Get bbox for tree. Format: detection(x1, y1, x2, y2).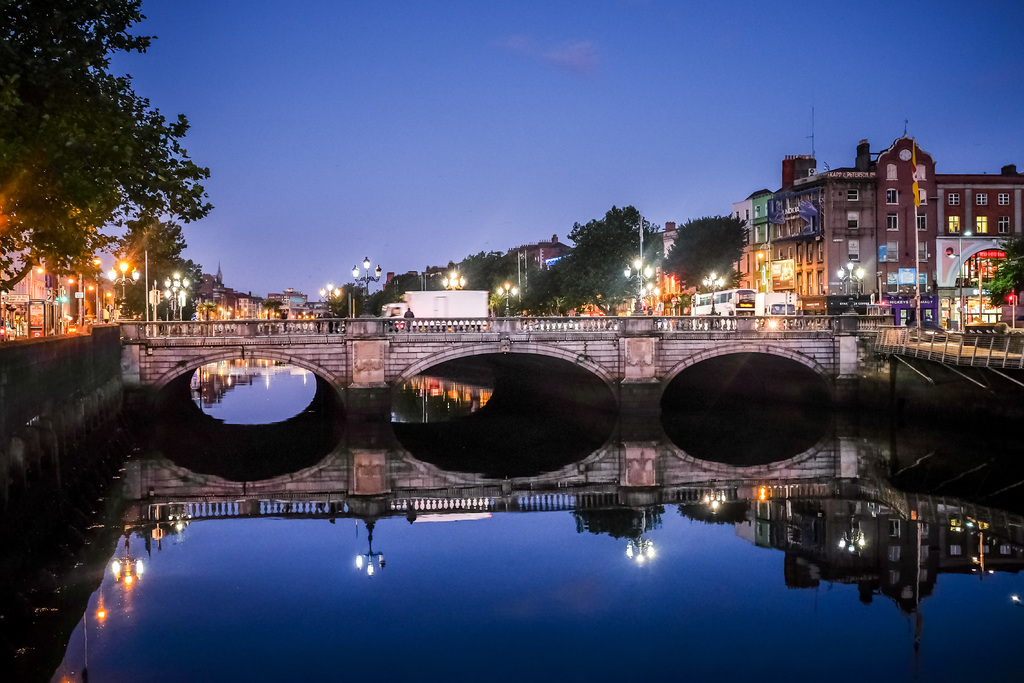
detection(544, 192, 676, 298).
